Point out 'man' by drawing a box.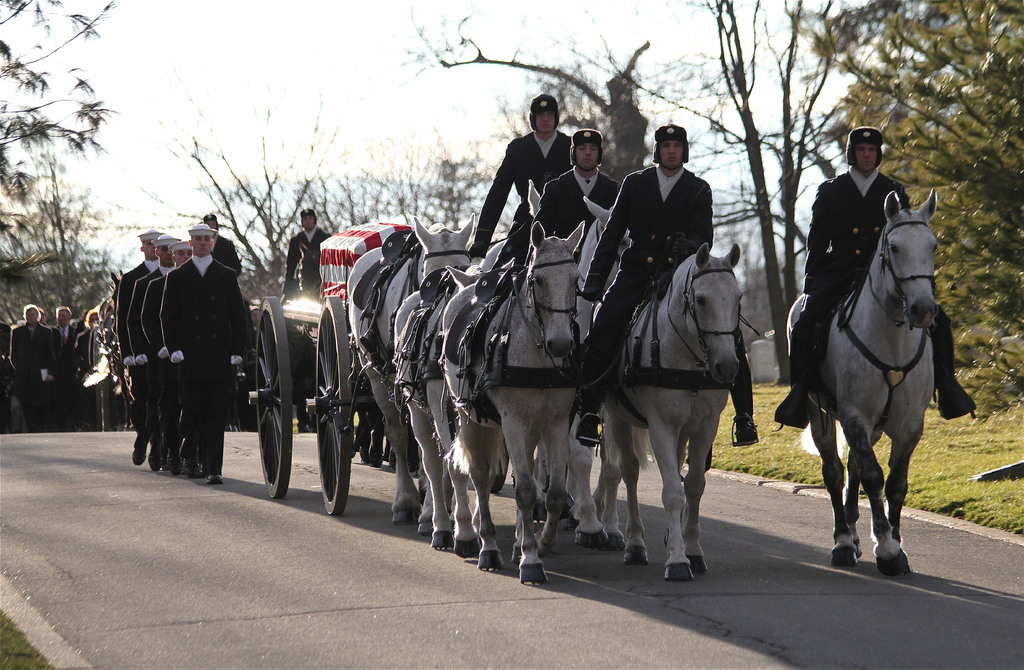
468/93/577/259.
